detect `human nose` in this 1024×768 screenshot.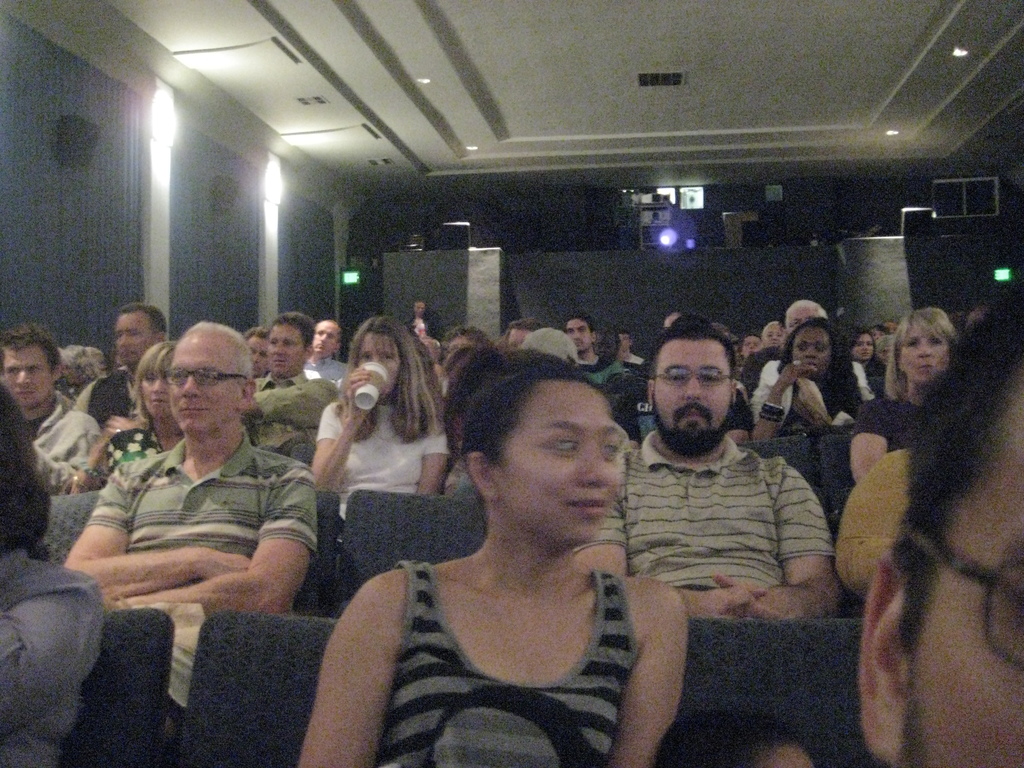
Detection: bbox=[273, 343, 285, 353].
